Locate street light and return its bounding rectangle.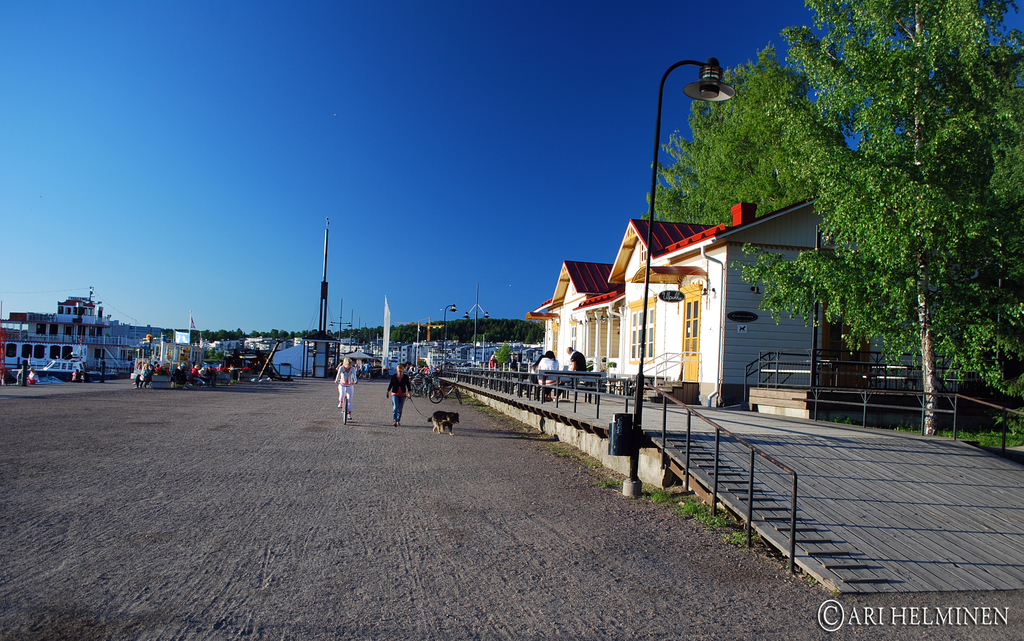
[438,300,458,372].
